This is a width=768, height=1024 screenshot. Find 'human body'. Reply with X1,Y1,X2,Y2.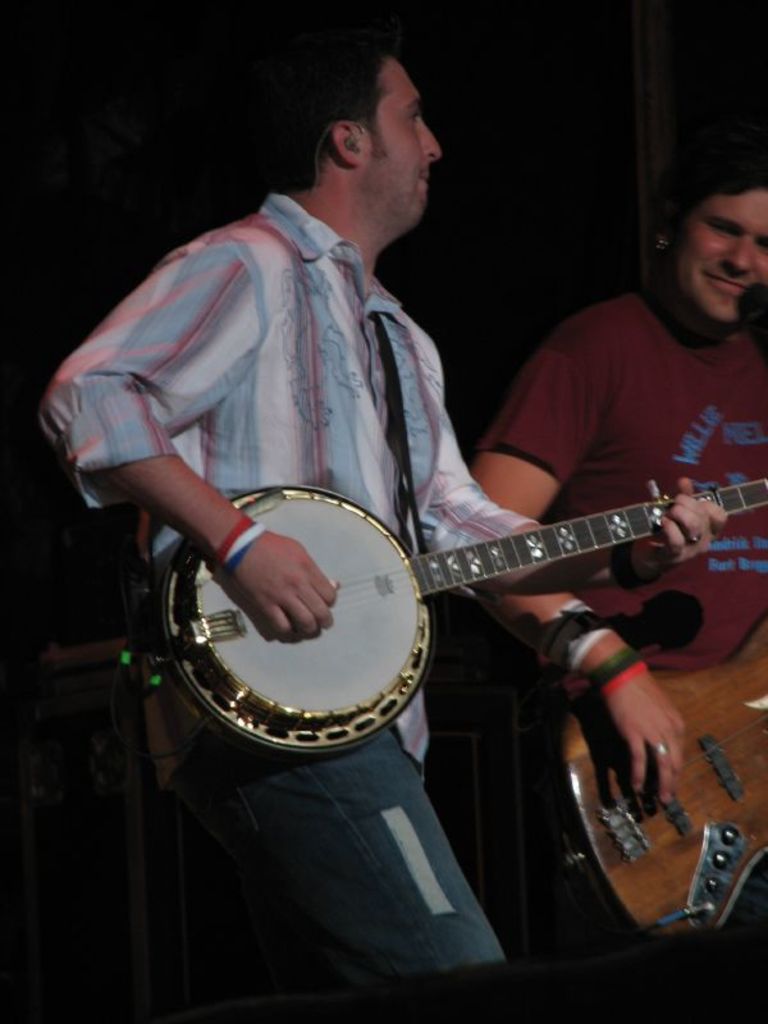
47,197,723,1023.
